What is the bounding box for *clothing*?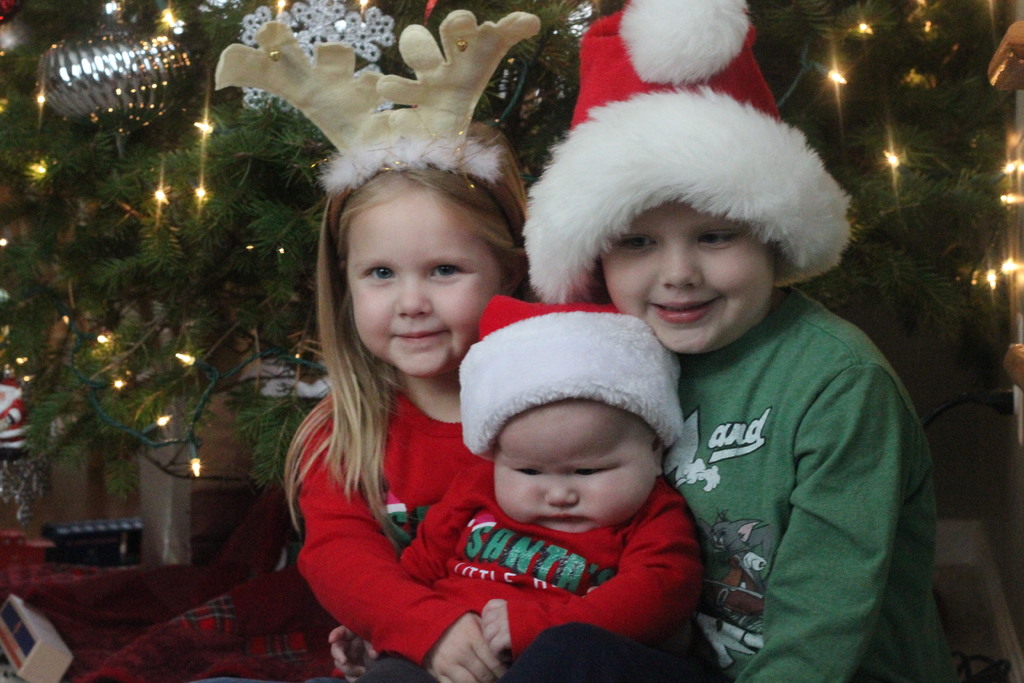
(left=668, top=281, right=961, bottom=682).
